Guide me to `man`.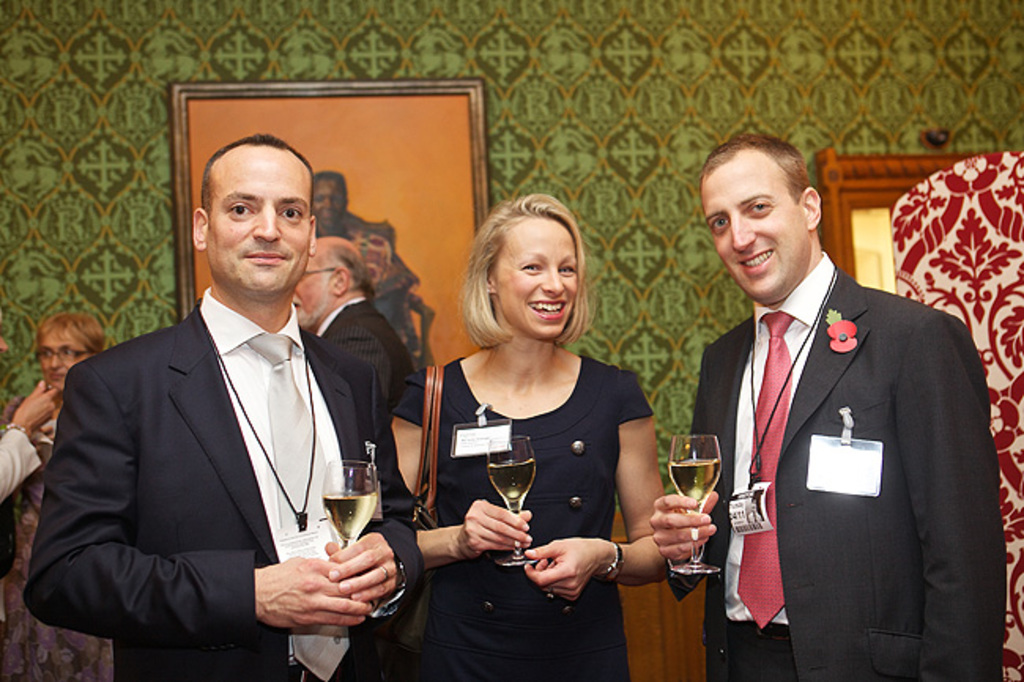
Guidance: detection(684, 91, 992, 674).
